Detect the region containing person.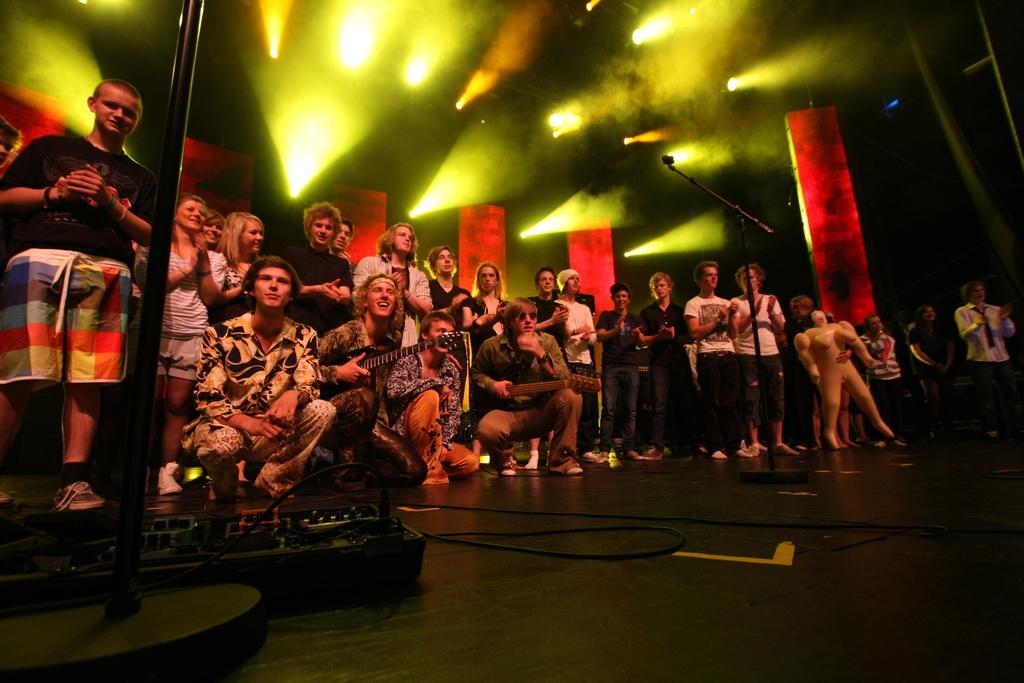
pyautogui.locateOnScreen(213, 209, 264, 294).
